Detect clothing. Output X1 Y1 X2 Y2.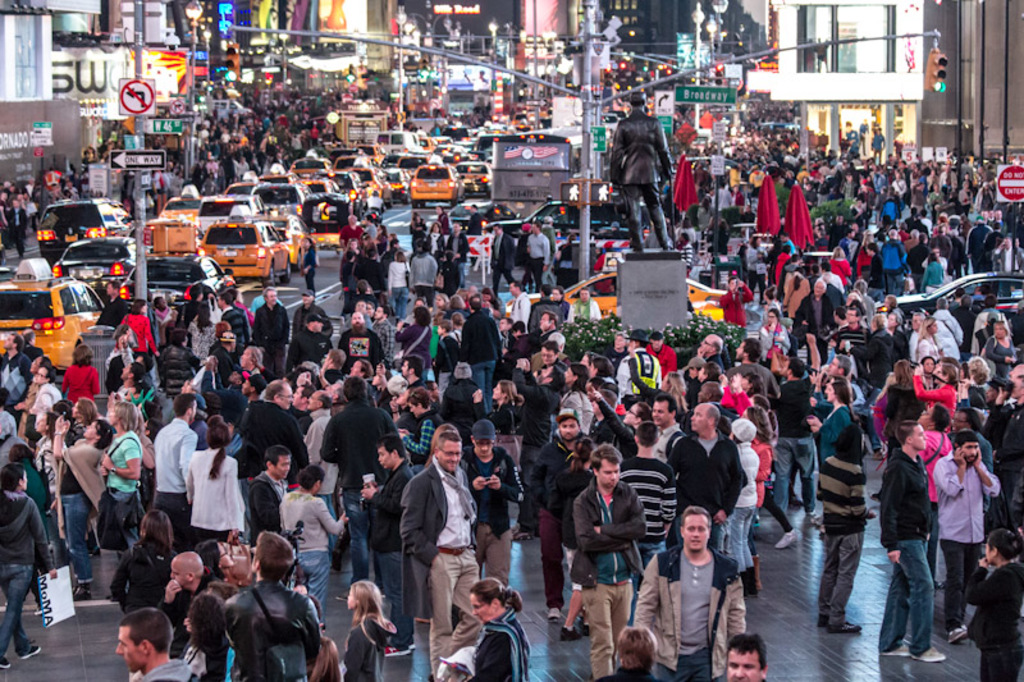
342 220 357 244.
